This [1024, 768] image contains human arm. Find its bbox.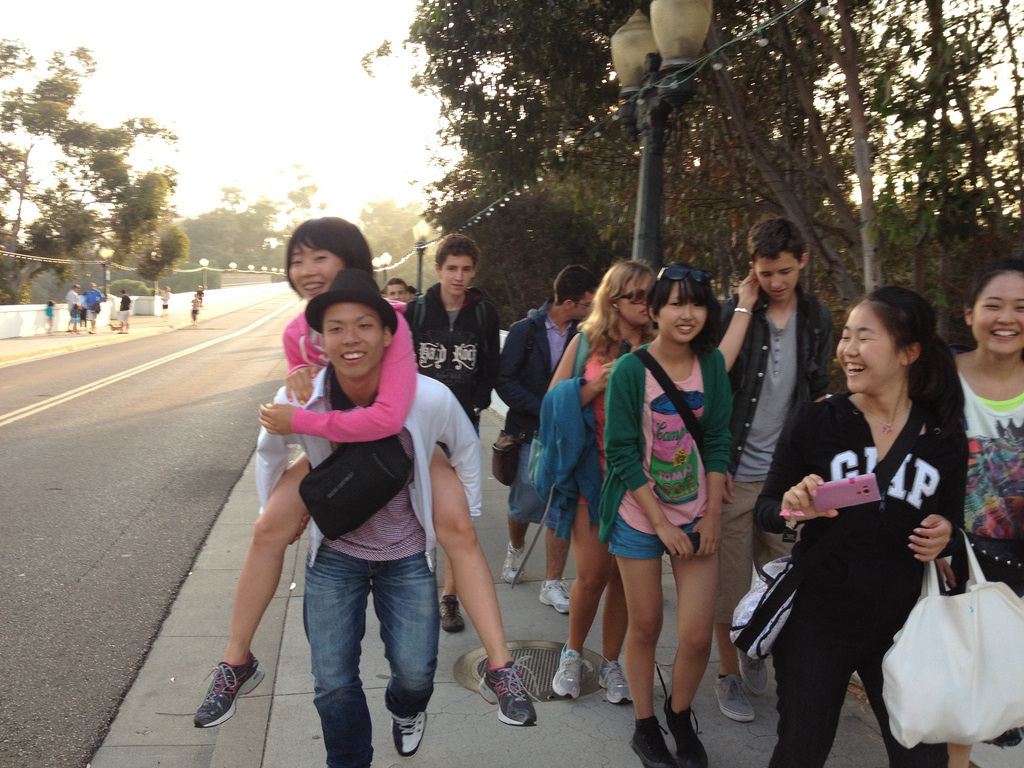
left=718, top=270, right=757, bottom=373.
